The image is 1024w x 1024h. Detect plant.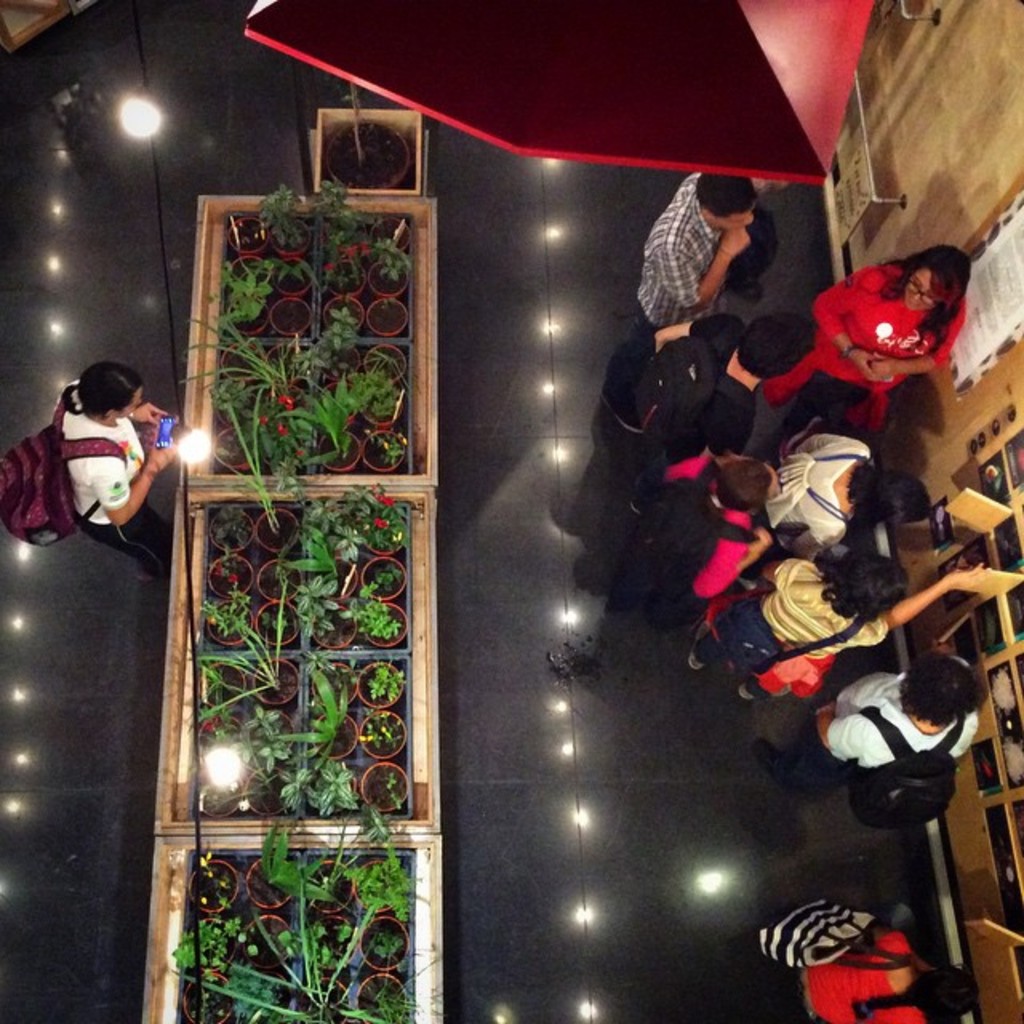
Detection: <region>203, 598, 256, 635</region>.
